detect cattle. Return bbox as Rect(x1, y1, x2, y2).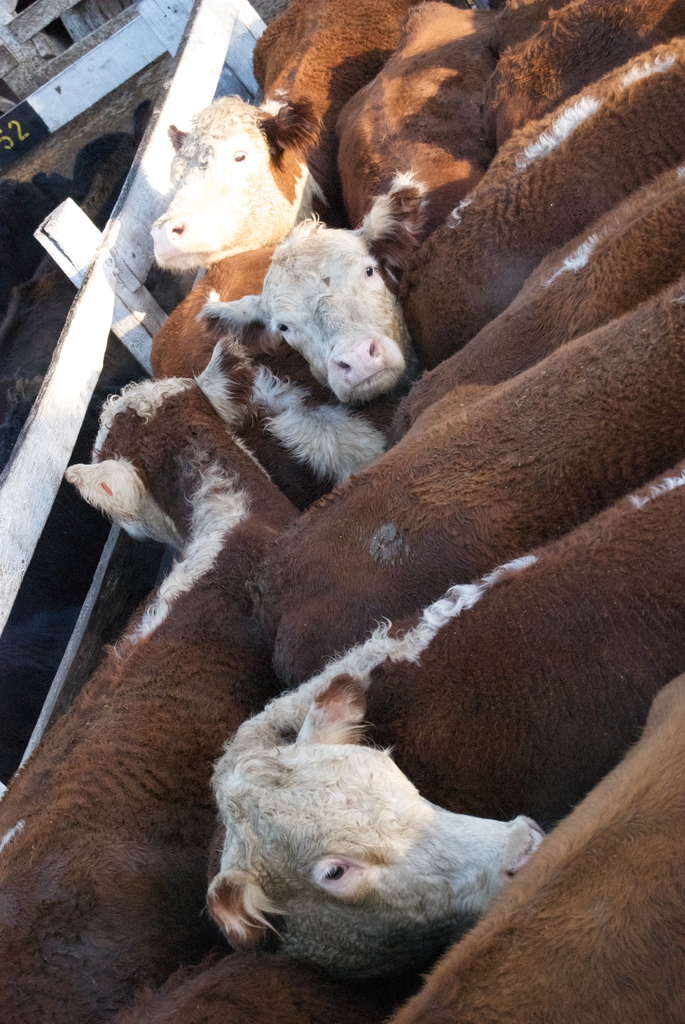
Rect(399, 36, 684, 362).
